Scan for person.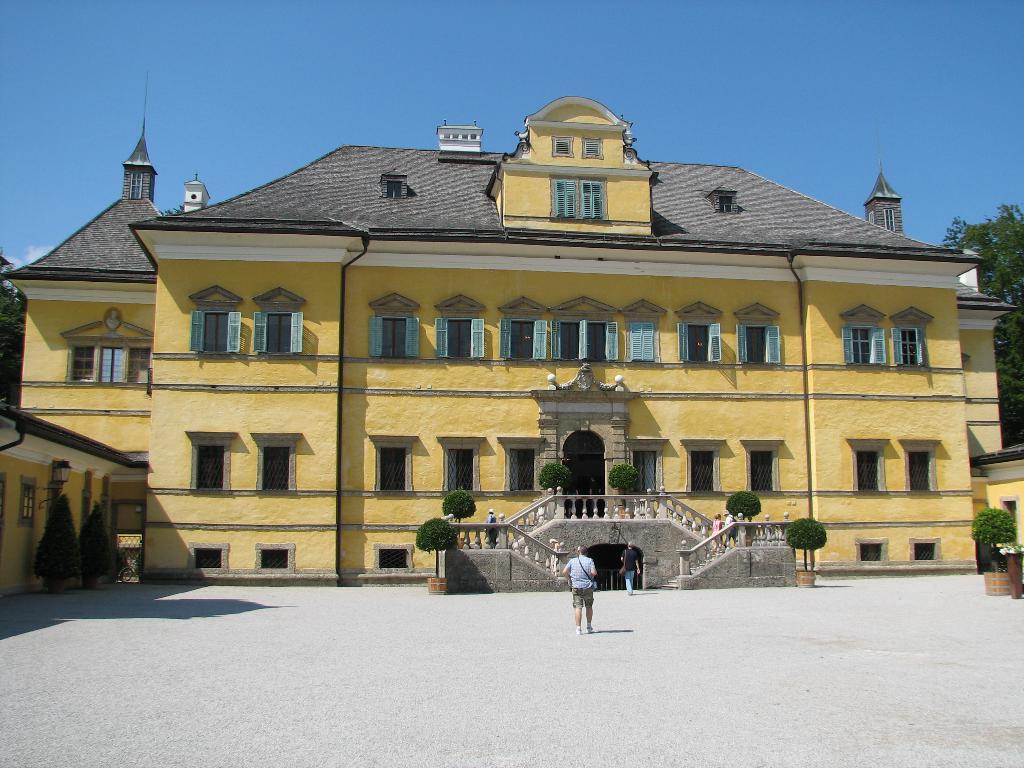
Scan result: x1=562, y1=543, x2=598, y2=631.
